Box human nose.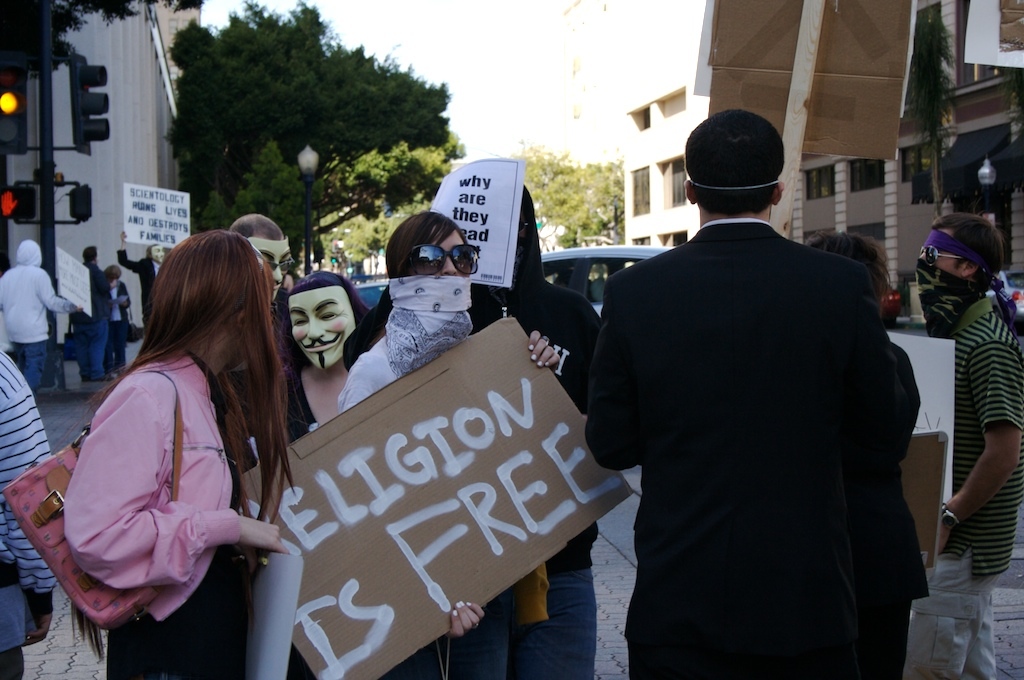
<bbox>303, 321, 324, 341</bbox>.
